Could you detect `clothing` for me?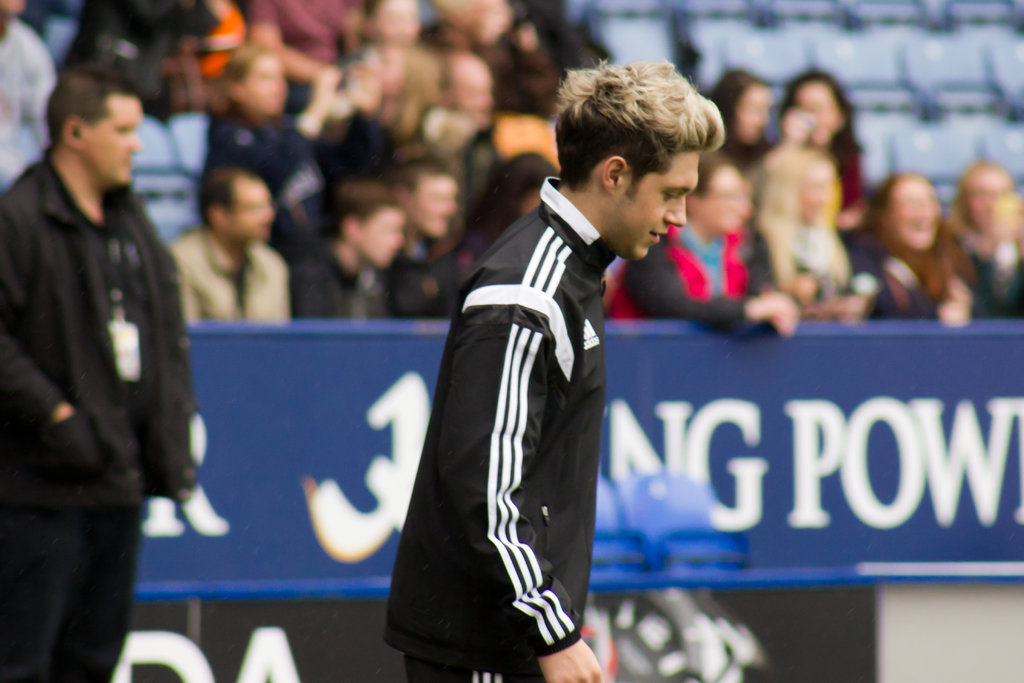
Detection result: bbox=(0, 21, 82, 154).
